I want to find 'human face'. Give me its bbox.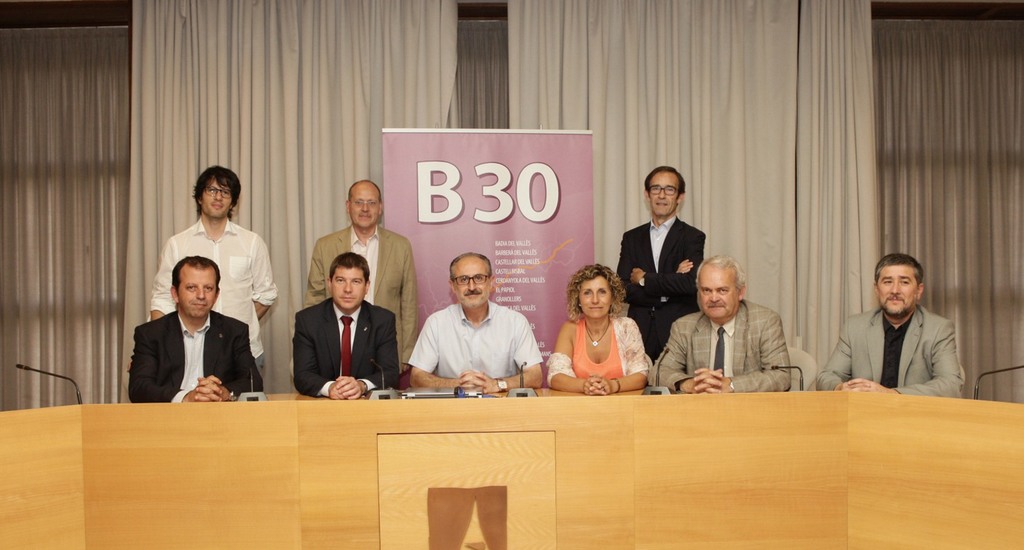
pyautogui.locateOnScreen(580, 273, 616, 319).
